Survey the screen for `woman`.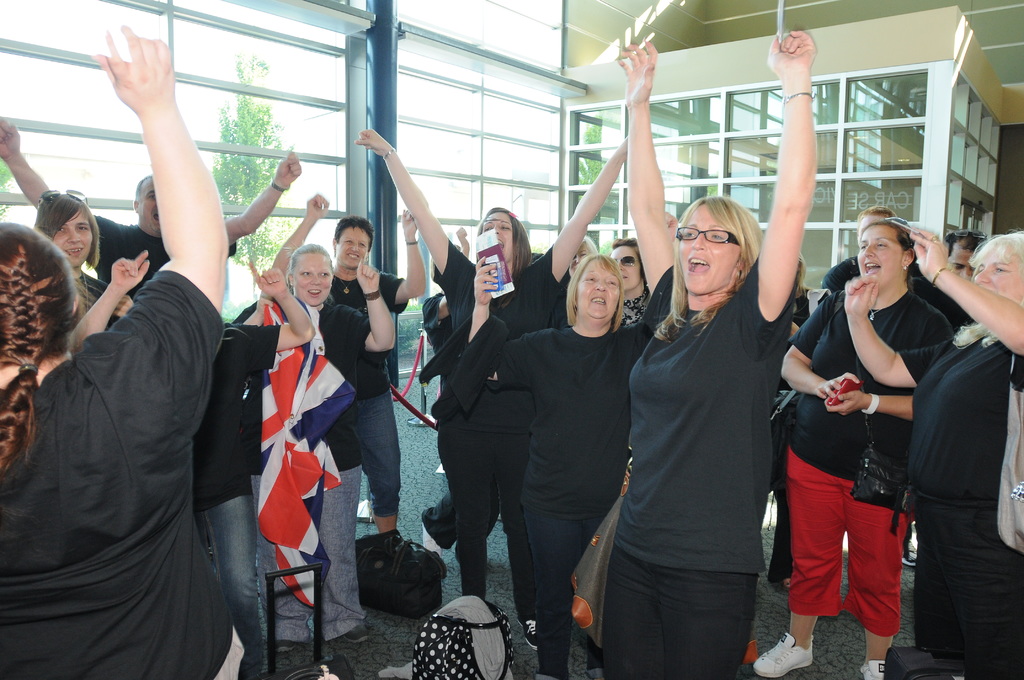
Survey found: bbox(600, 31, 821, 679).
